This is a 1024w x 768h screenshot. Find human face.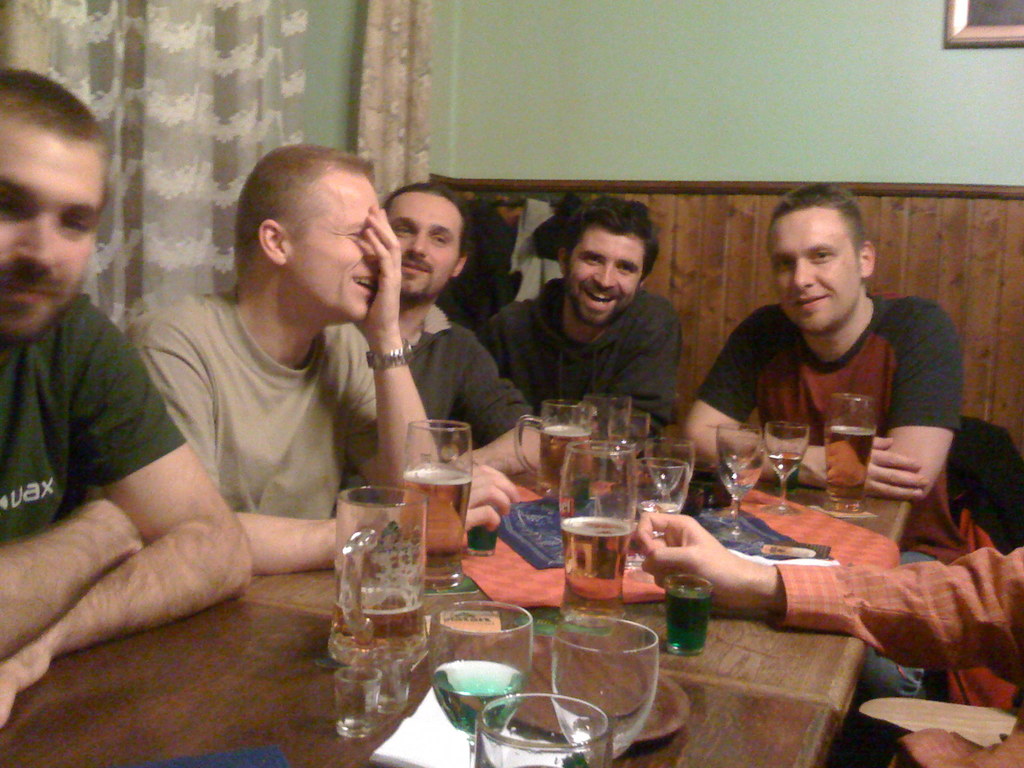
Bounding box: [left=570, top=227, right=644, bottom=328].
